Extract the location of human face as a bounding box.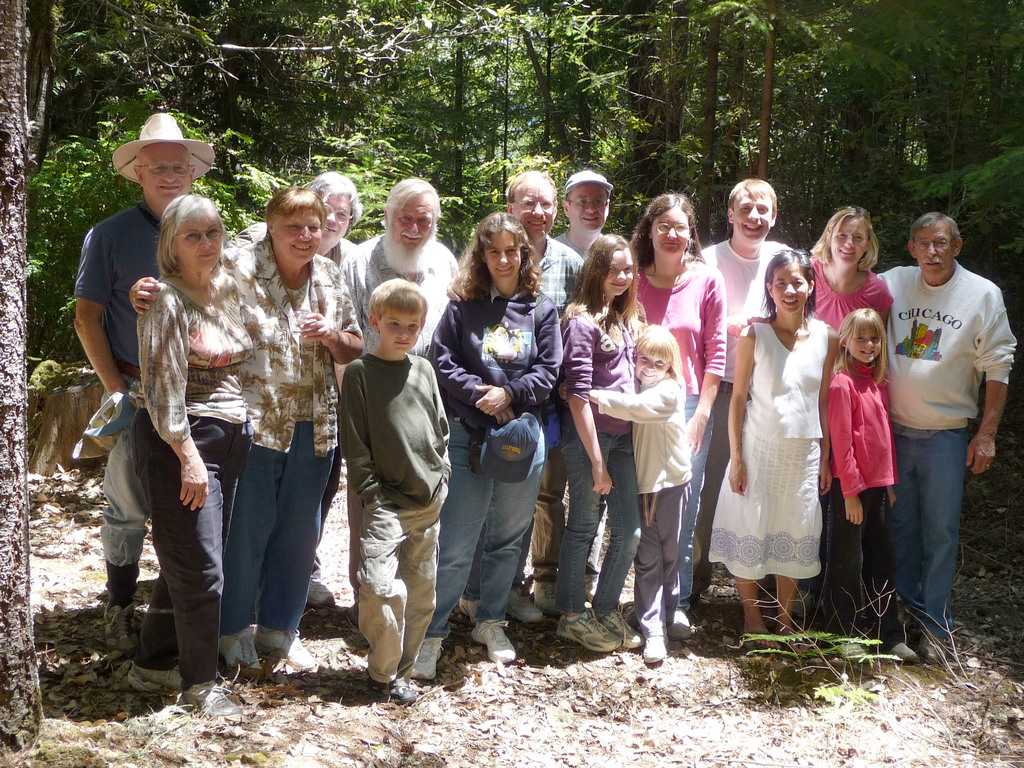
bbox(653, 211, 690, 258).
